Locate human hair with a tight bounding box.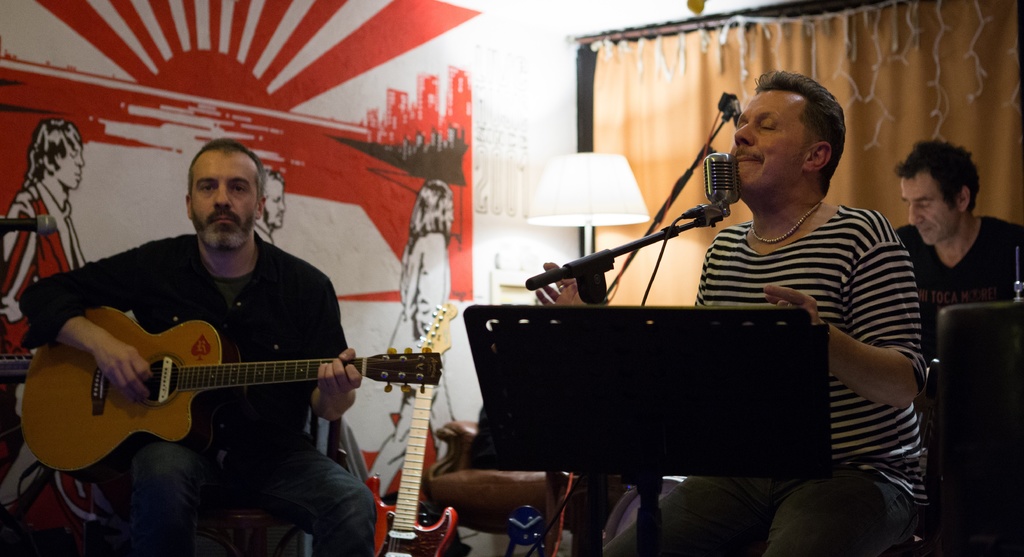
bbox(20, 118, 81, 190).
